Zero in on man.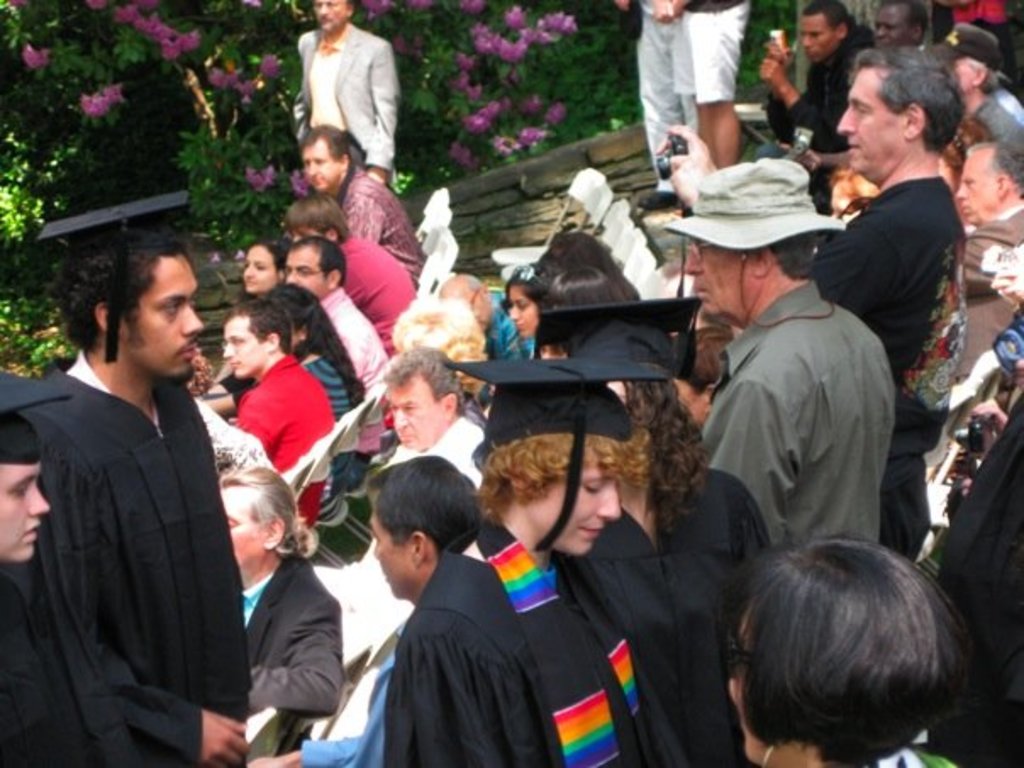
Zeroed in: rect(300, 134, 422, 275).
